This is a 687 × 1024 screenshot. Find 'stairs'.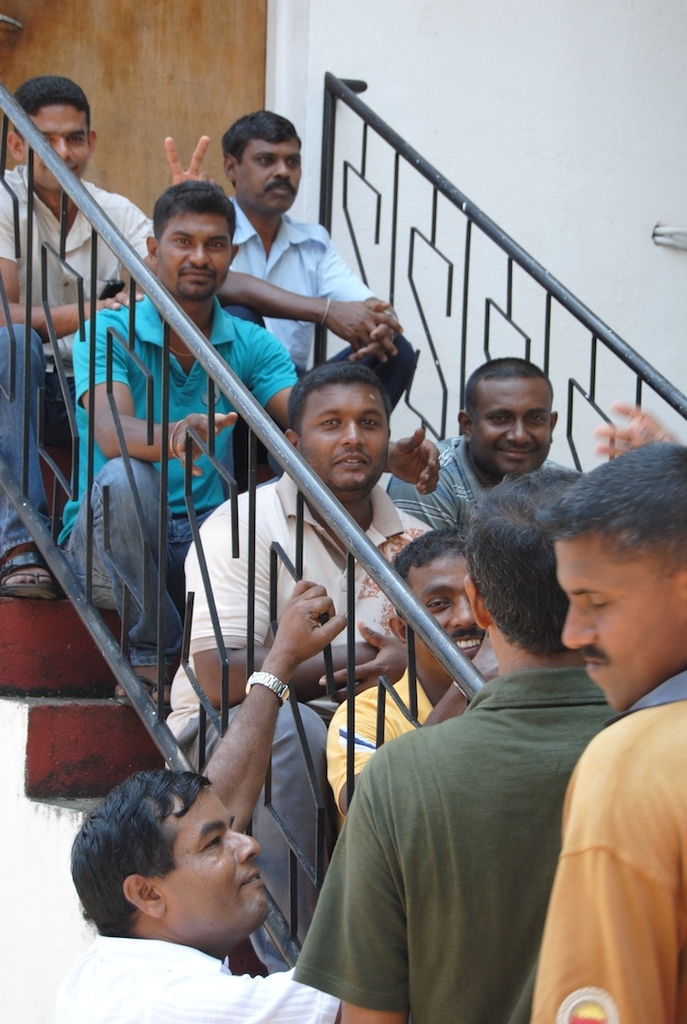
Bounding box: 0:598:265:1023.
